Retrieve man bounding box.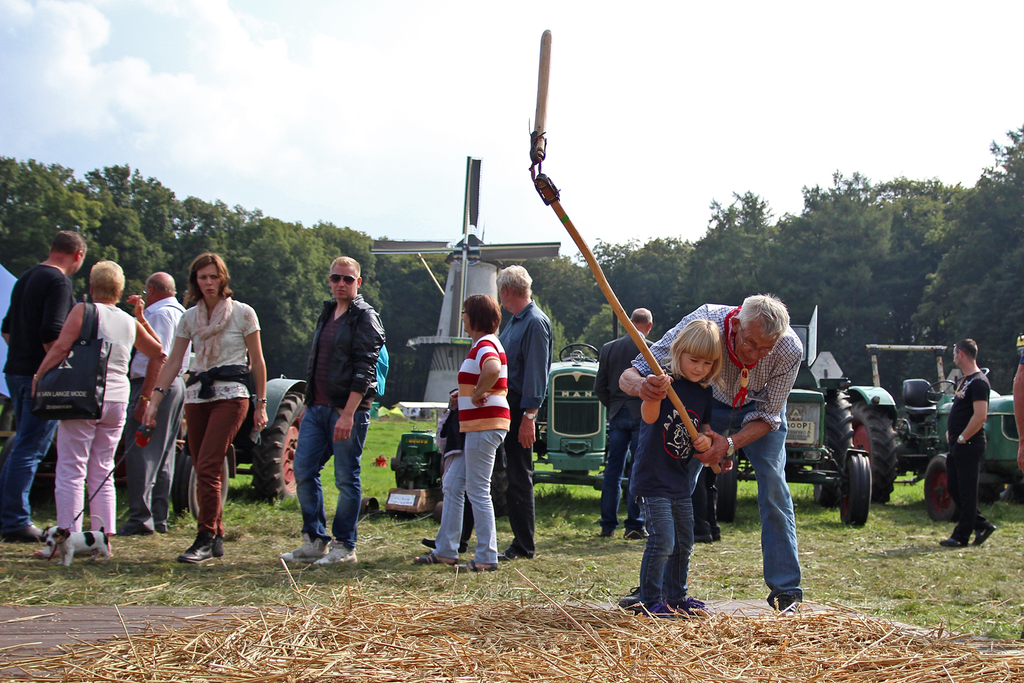
Bounding box: [616,291,803,614].
